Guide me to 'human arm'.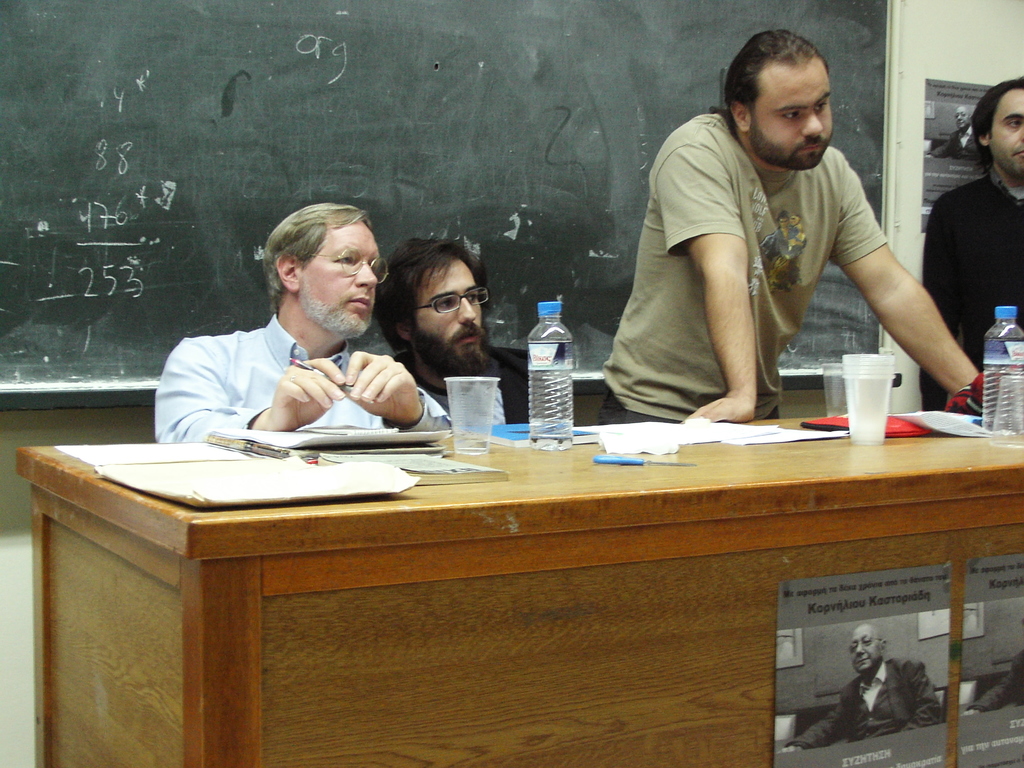
Guidance: (653, 124, 770, 426).
